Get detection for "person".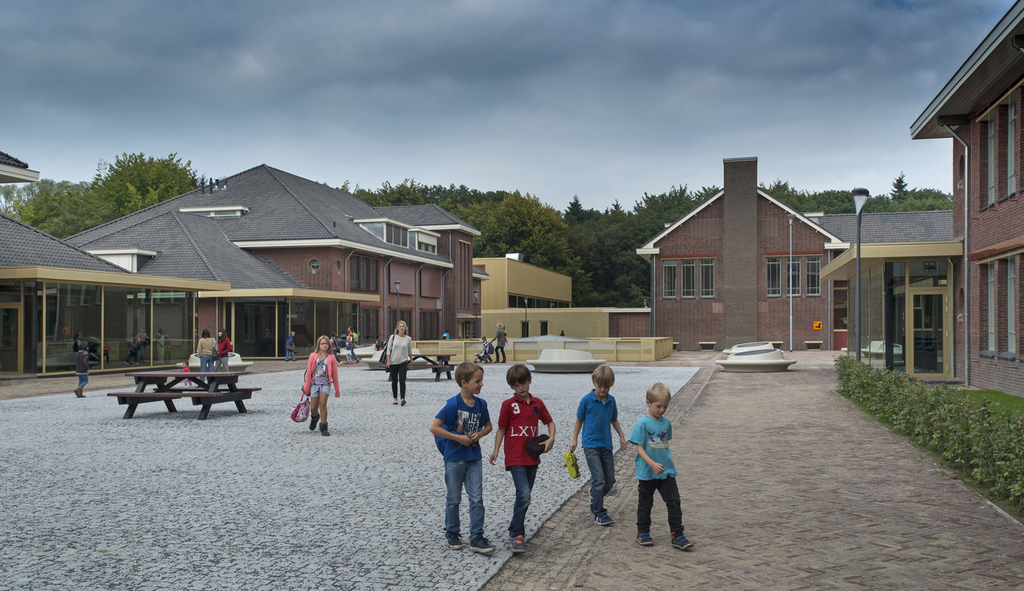
Detection: [left=194, top=328, right=220, bottom=393].
